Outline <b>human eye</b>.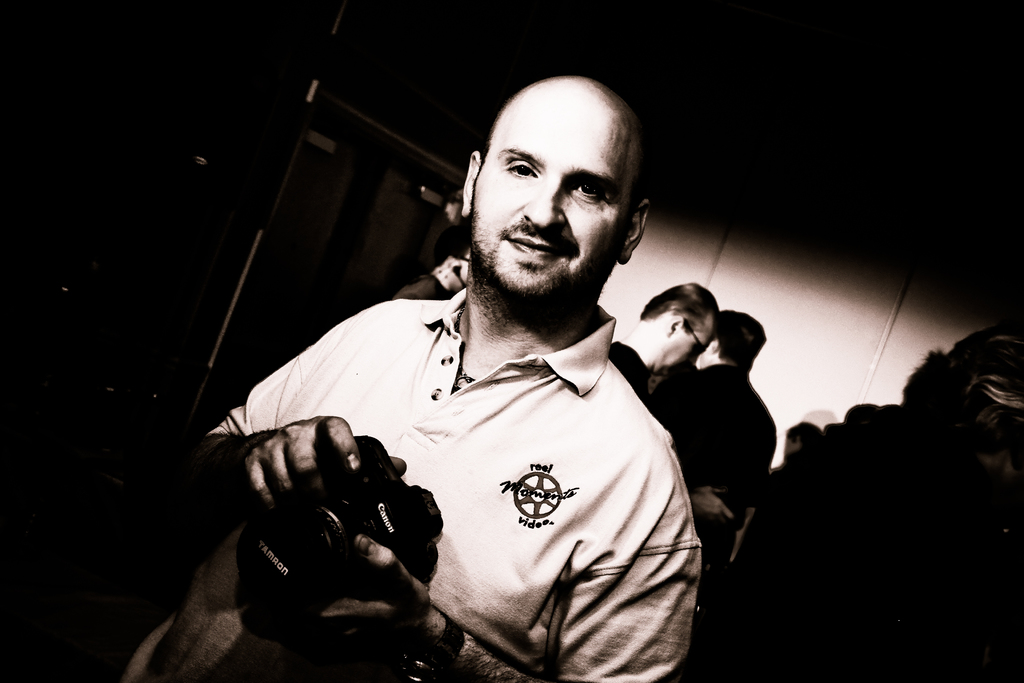
Outline: BBox(568, 177, 607, 197).
